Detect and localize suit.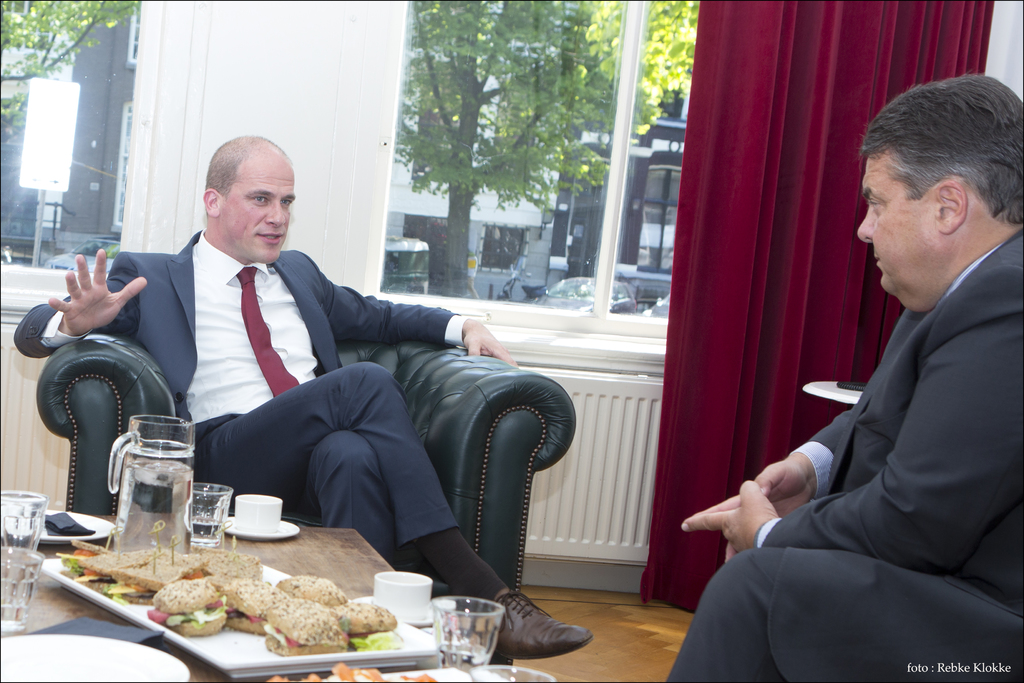
Localized at (left=17, top=193, right=419, bottom=526).
